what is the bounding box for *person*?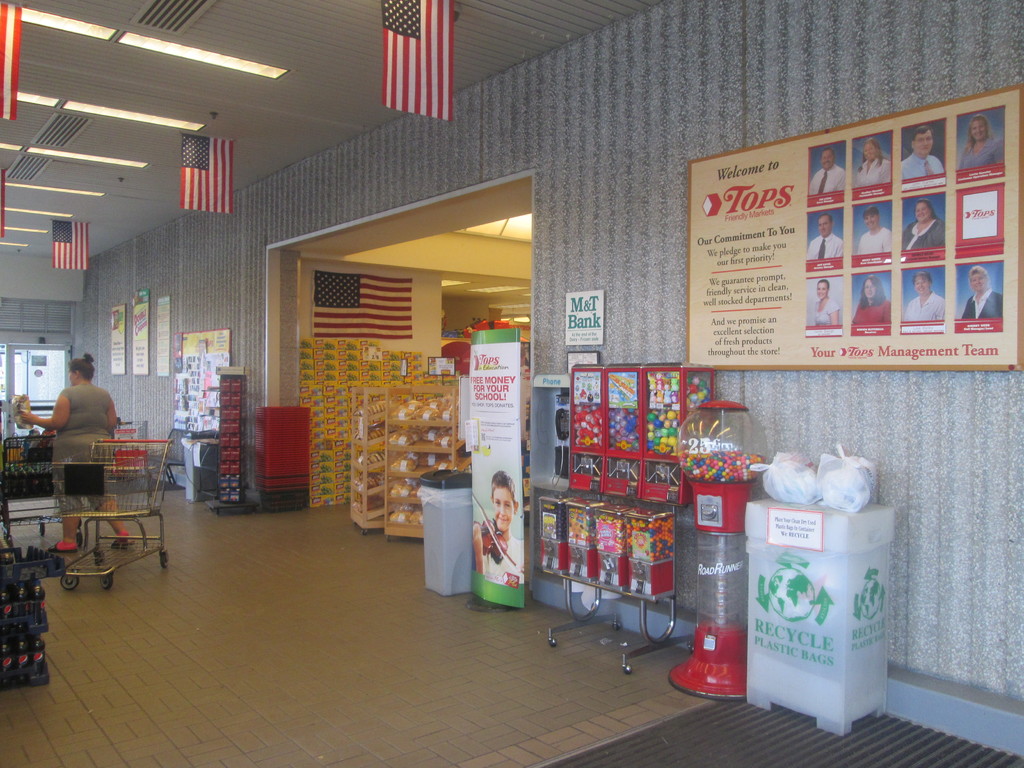
[left=957, top=262, right=1003, bottom=321].
